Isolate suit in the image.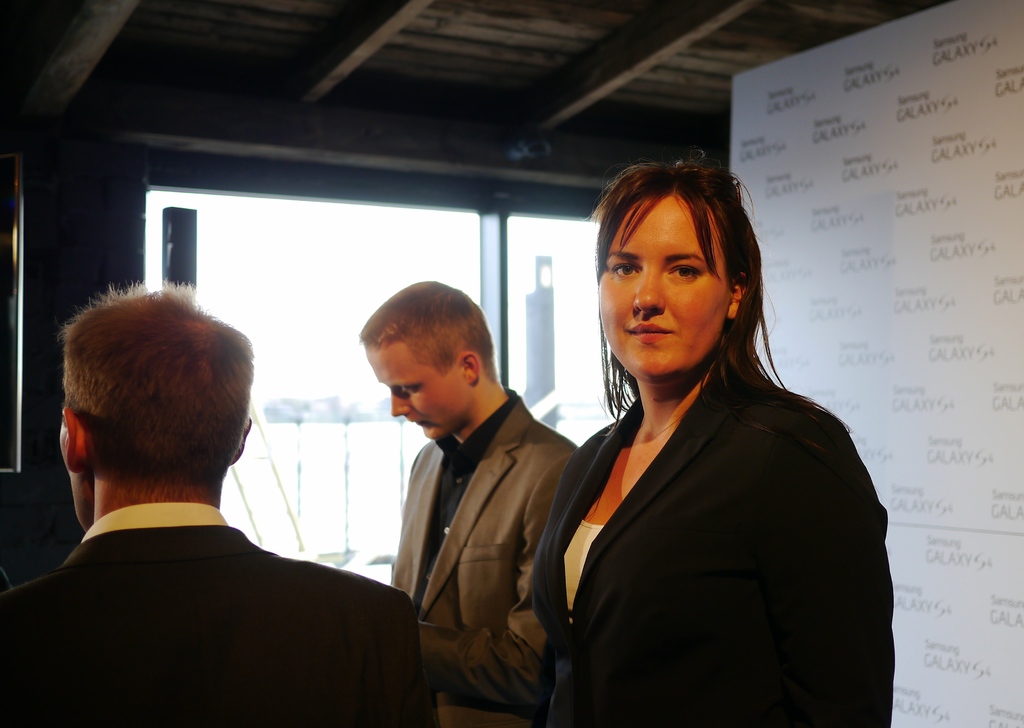
Isolated region: rect(523, 353, 898, 727).
